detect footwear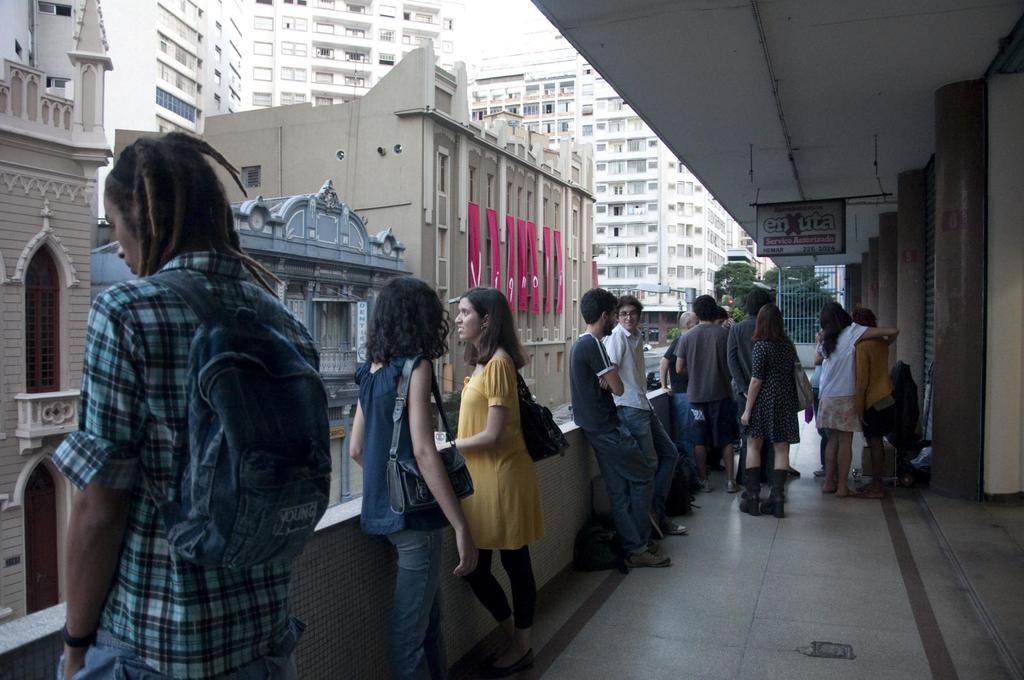
crop(648, 537, 668, 555)
